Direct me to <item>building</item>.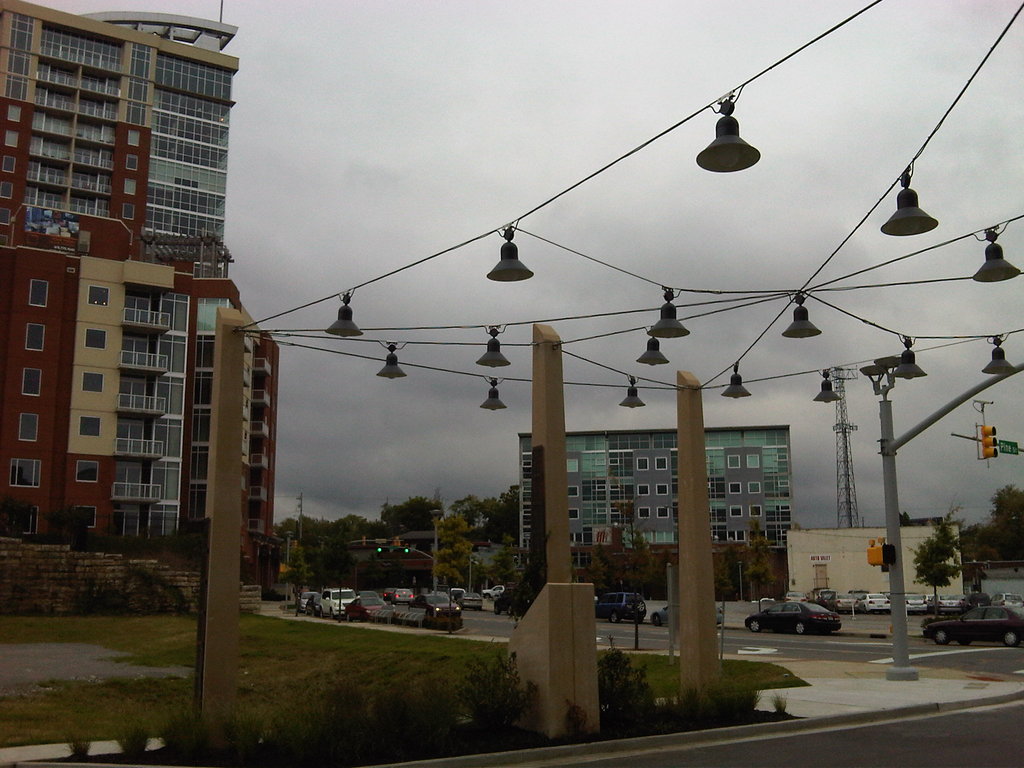
Direction: 0, 0, 287, 597.
